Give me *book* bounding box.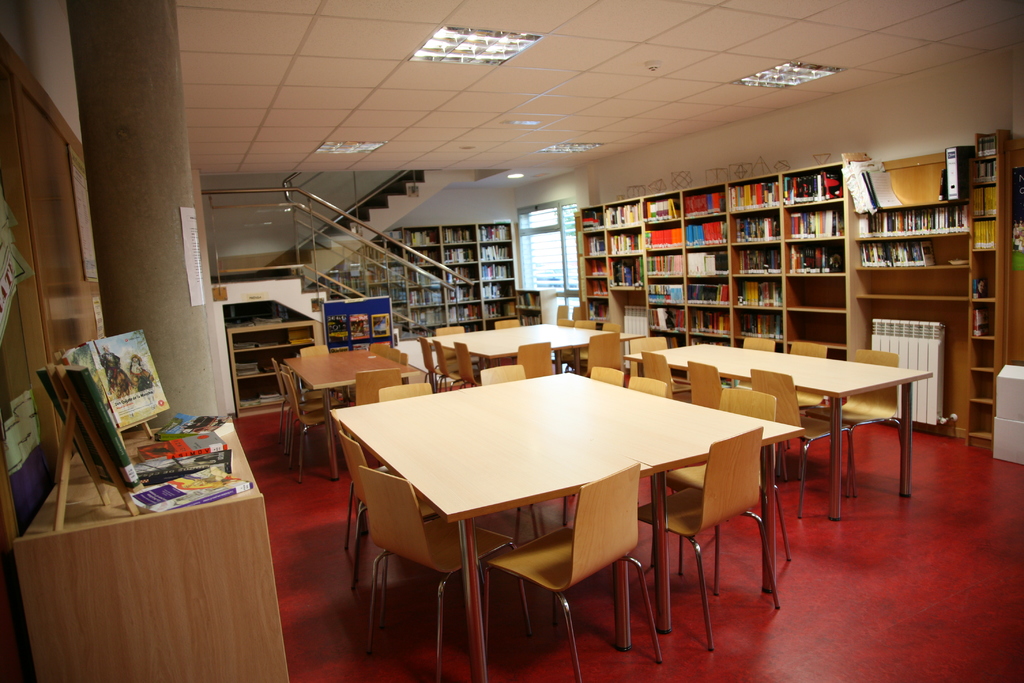
(left=136, top=450, right=230, bottom=479).
